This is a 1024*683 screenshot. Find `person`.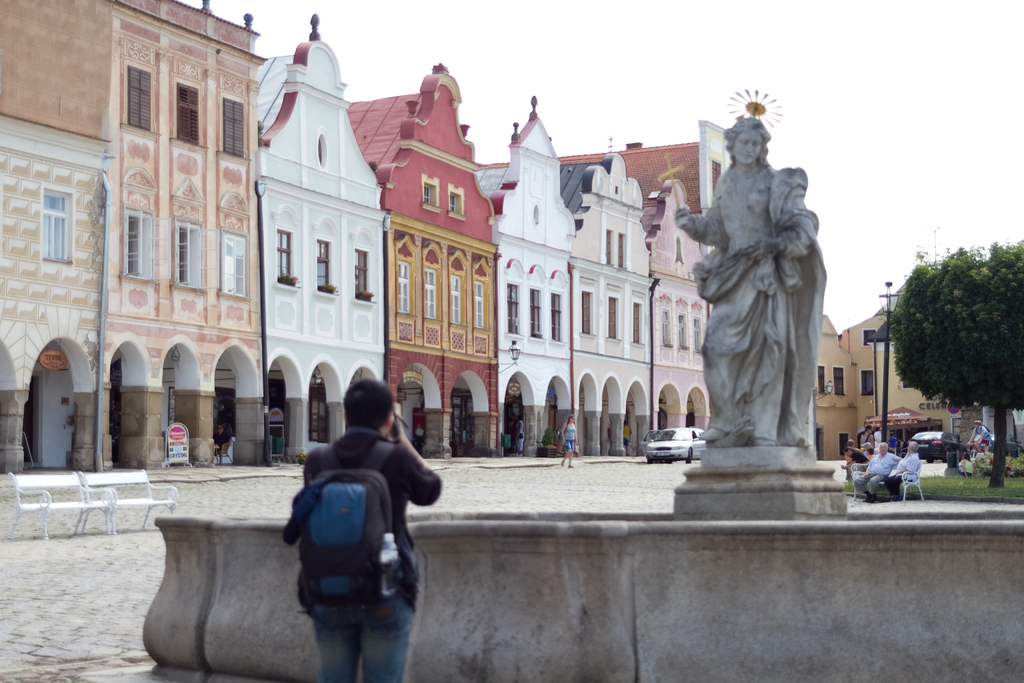
Bounding box: detection(561, 413, 576, 468).
